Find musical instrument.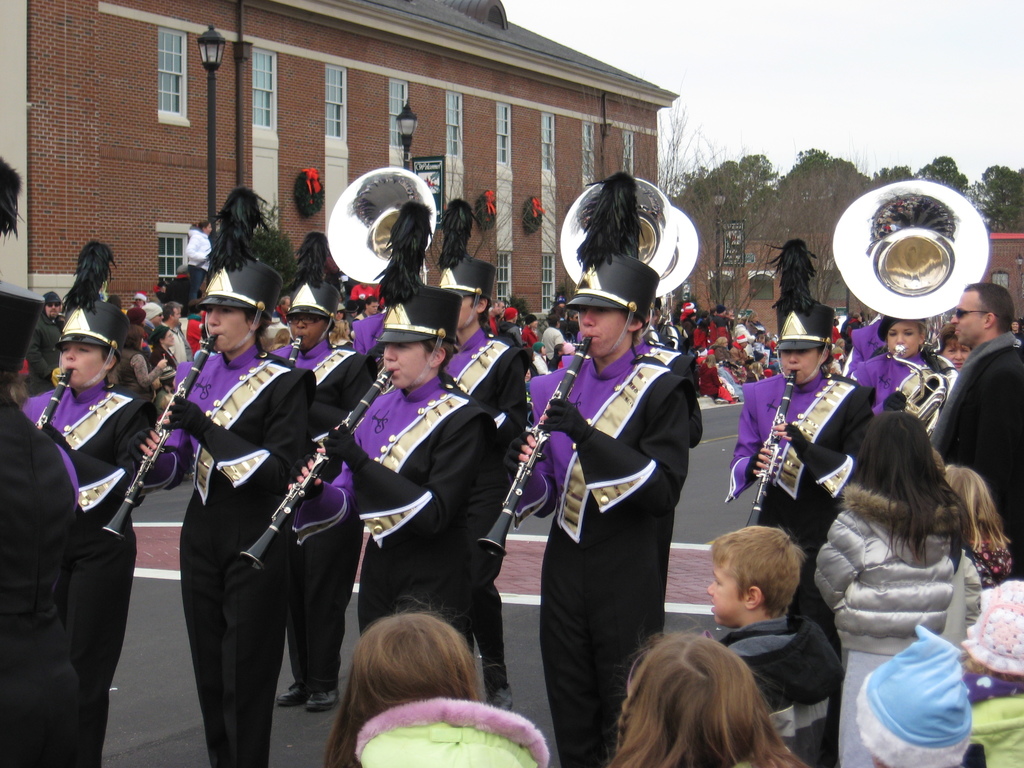
324, 167, 436, 298.
